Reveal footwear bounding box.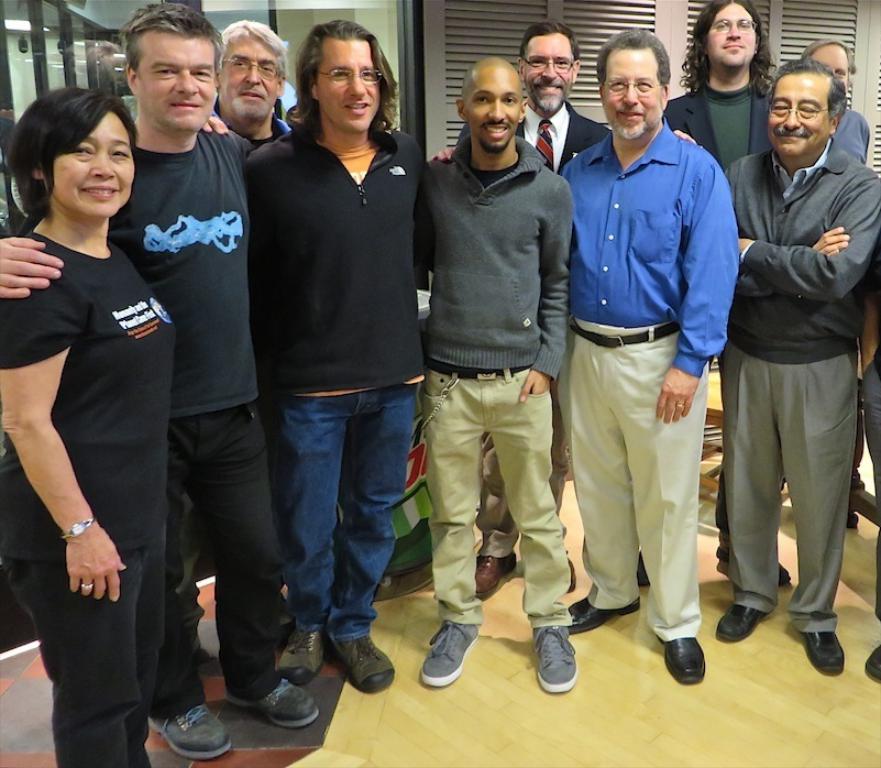
Revealed: Rect(416, 608, 489, 700).
